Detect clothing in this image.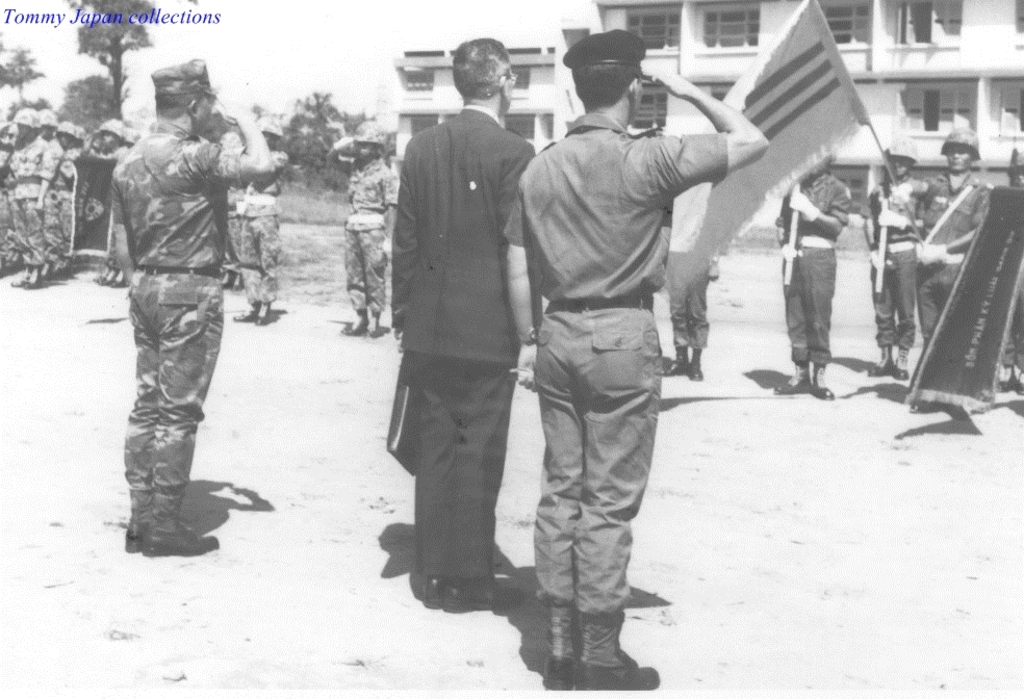
Detection: bbox=(344, 156, 399, 312).
